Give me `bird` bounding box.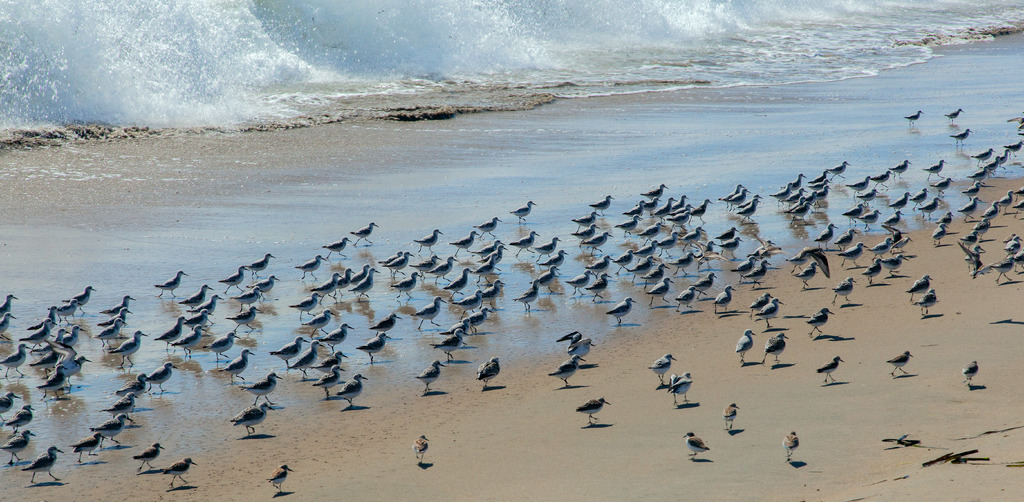
451/289/488/309.
